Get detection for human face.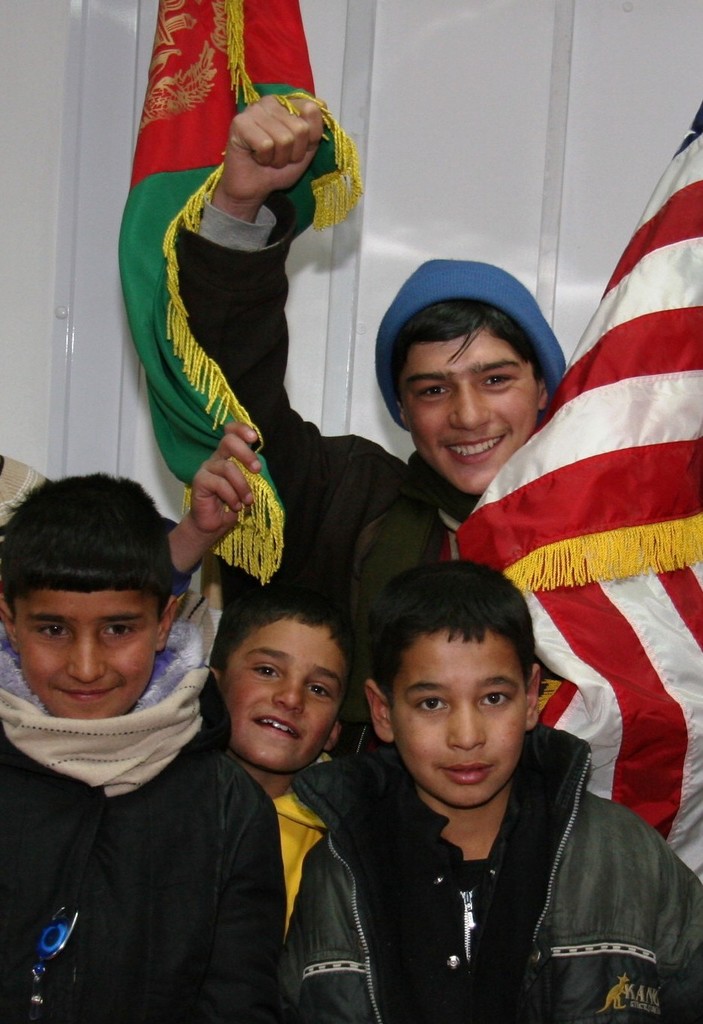
Detection: x1=391 y1=632 x2=523 y2=808.
